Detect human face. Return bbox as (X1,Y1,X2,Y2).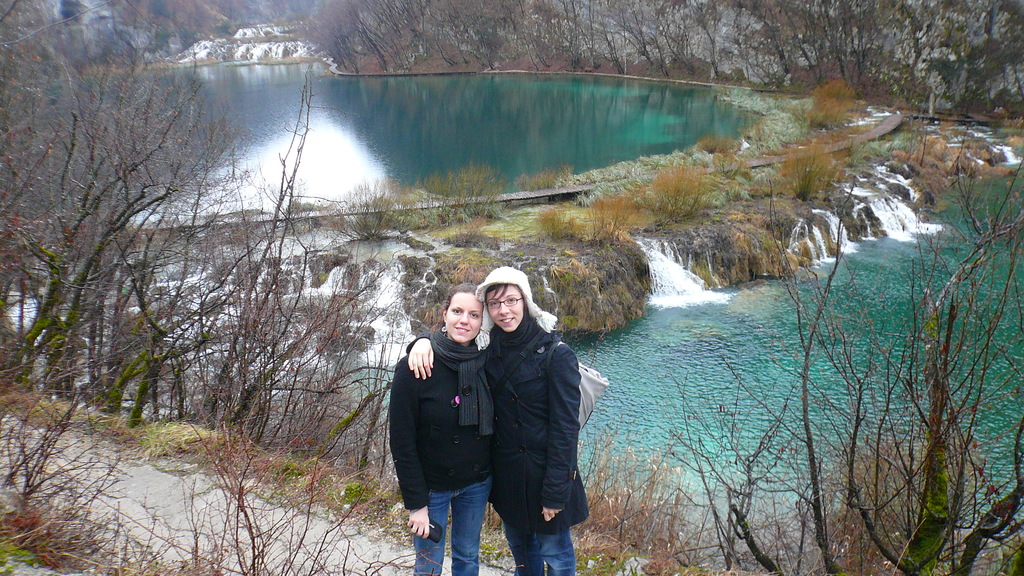
(449,292,483,339).
